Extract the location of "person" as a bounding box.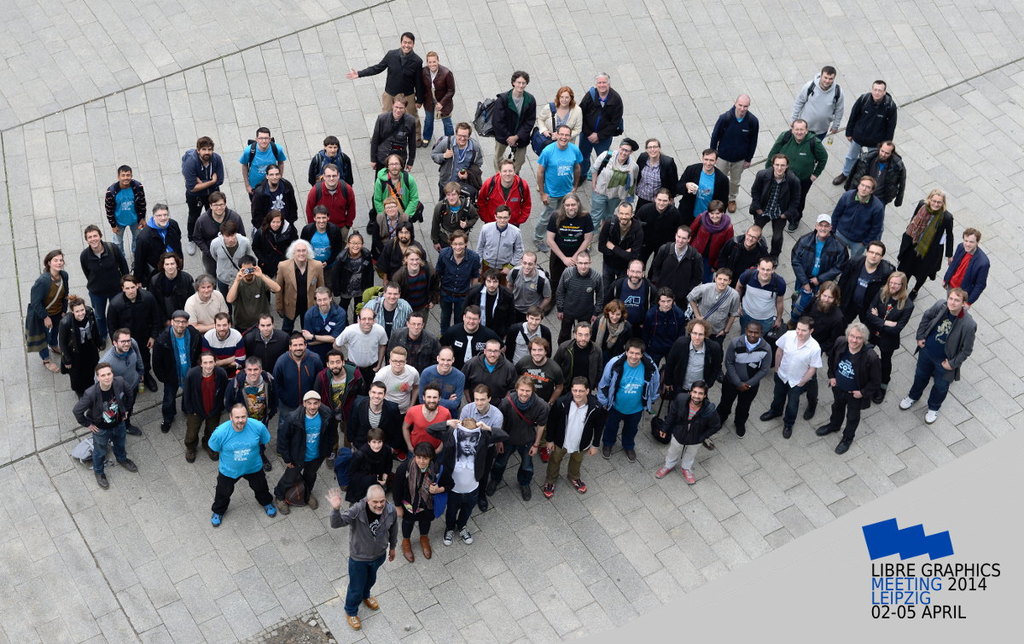
[x1=480, y1=370, x2=555, y2=499].
